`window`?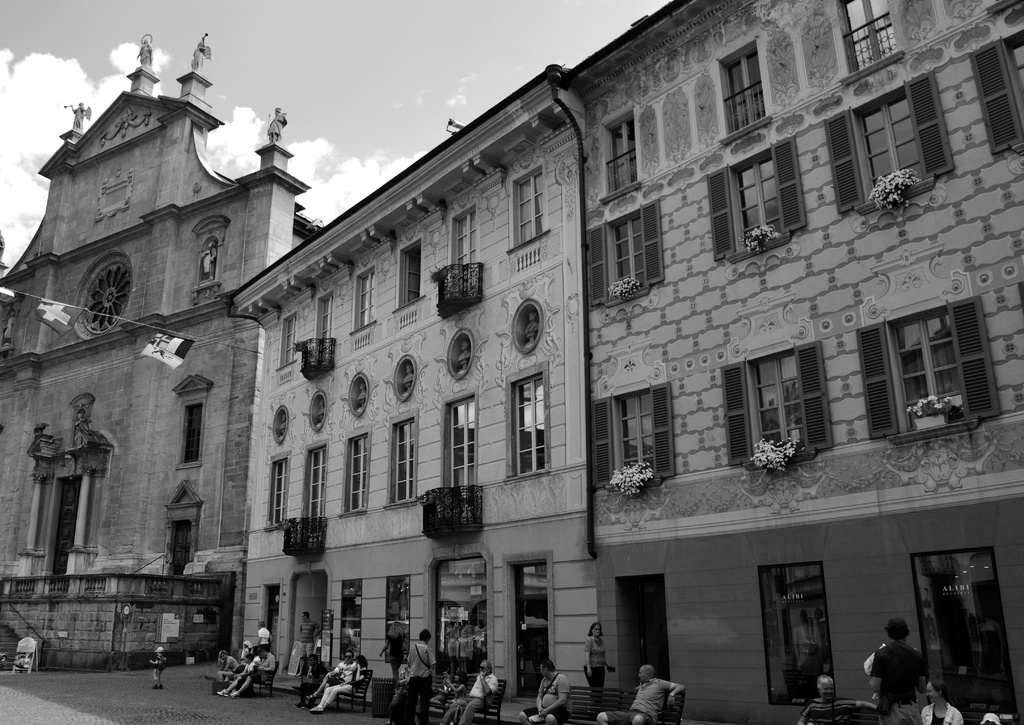
(854,297,997,442)
